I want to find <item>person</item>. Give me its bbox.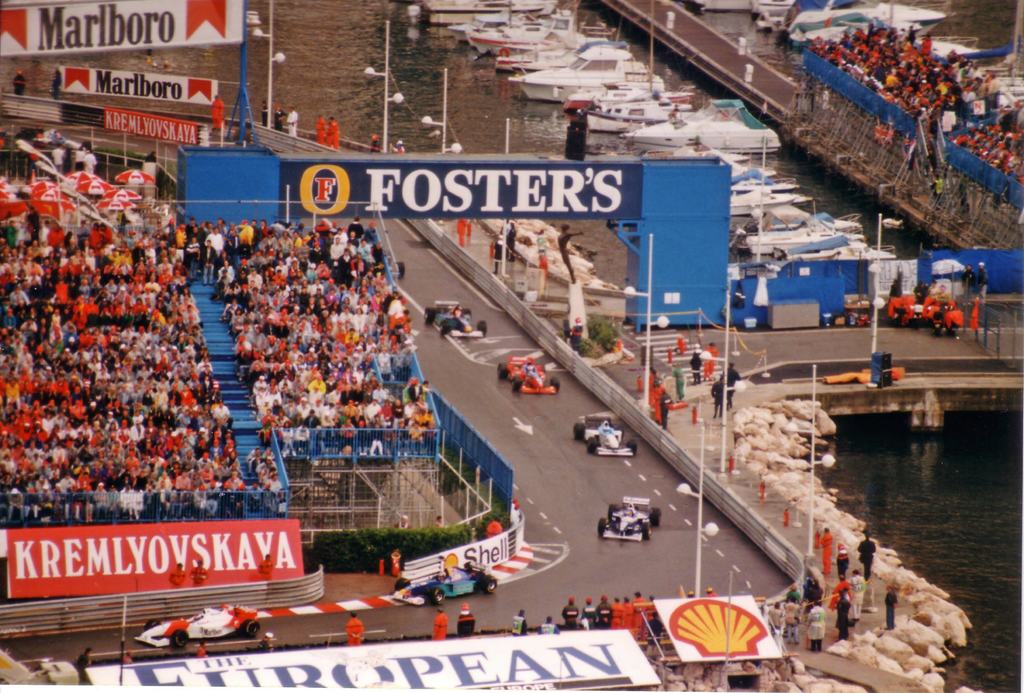
left=836, top=589, right=851, bottom=639.
